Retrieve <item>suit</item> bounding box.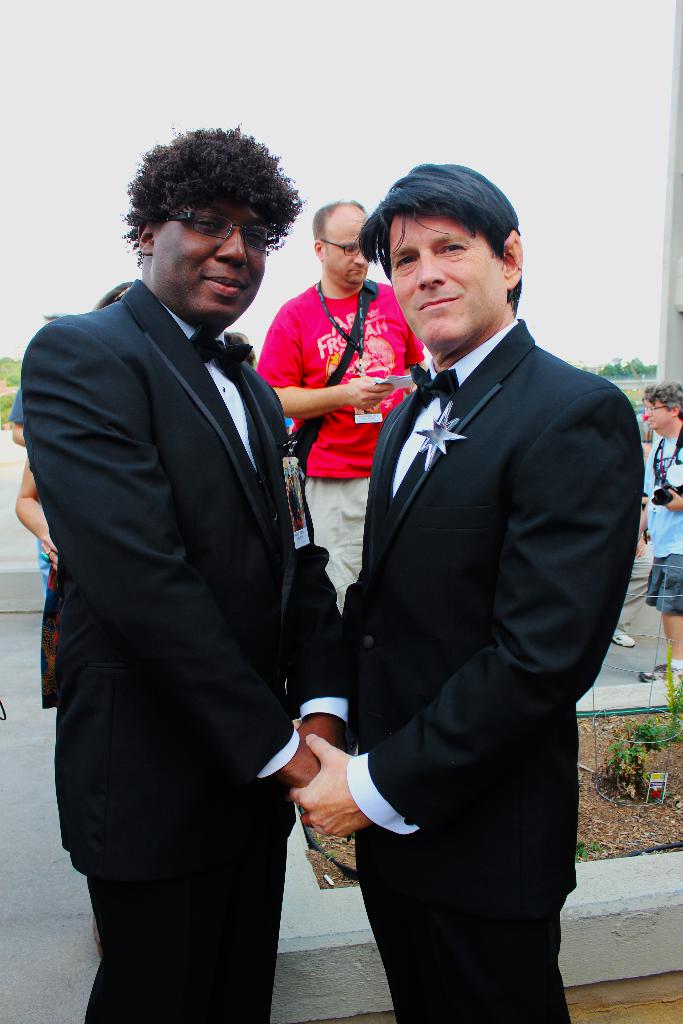
Bounding box: <box>343,324,644,1023</box>.
